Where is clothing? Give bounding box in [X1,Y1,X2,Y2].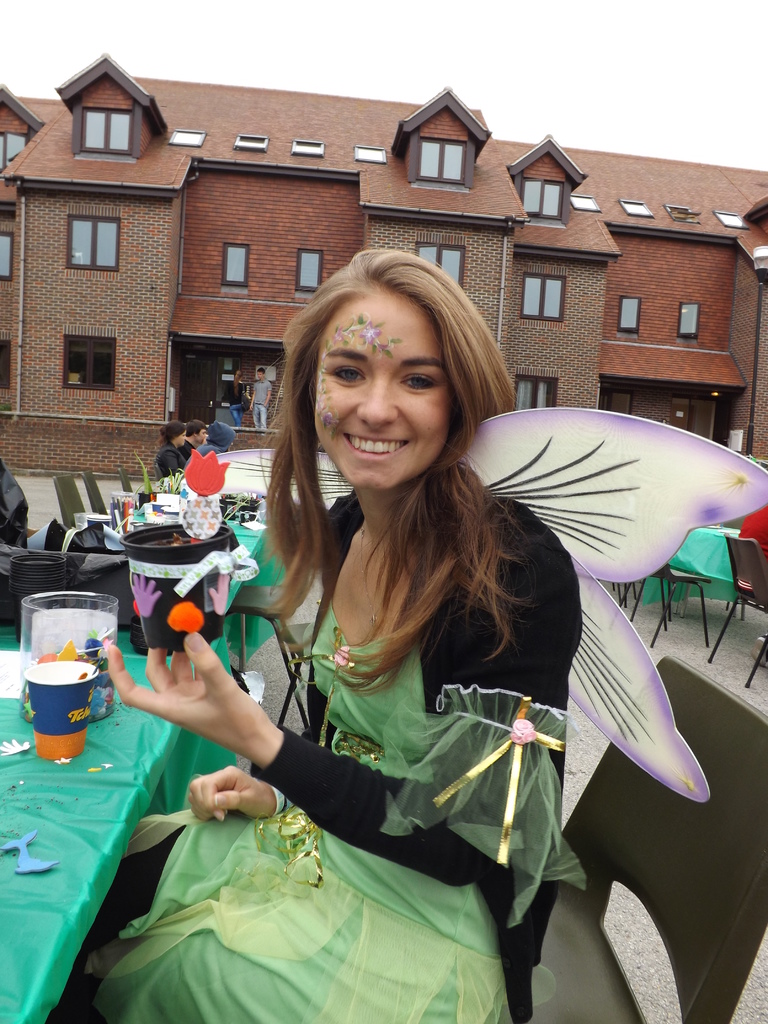
[228,381,253,433].
